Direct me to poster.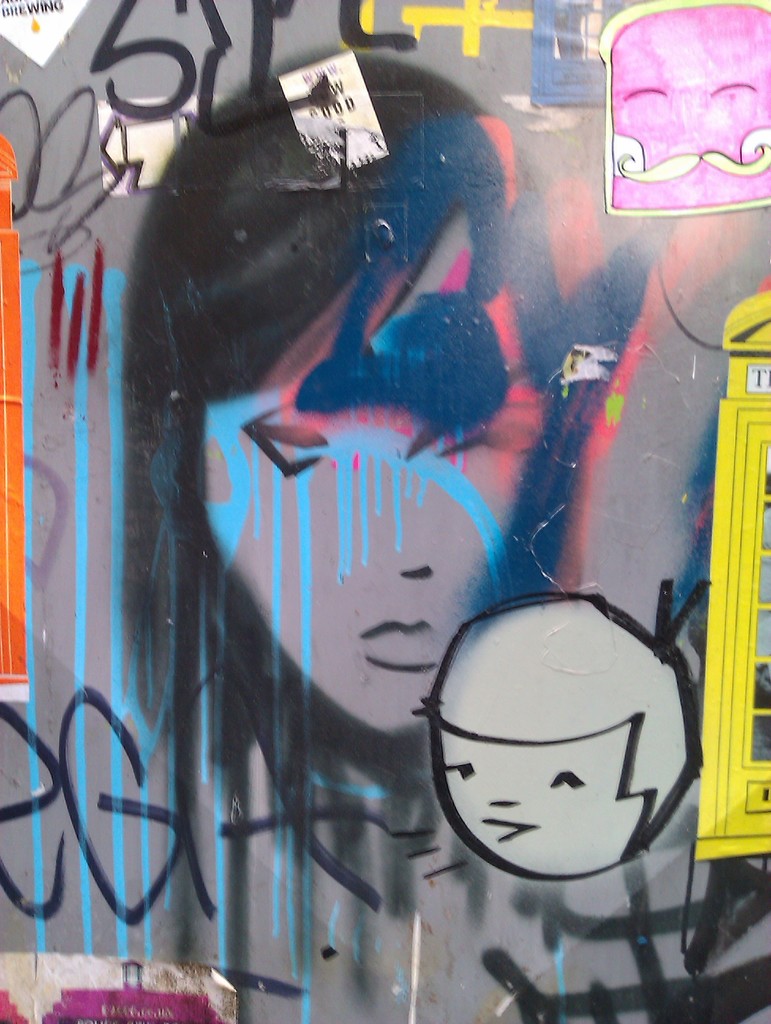
Direction: locate(695, 263, 767, 854).
